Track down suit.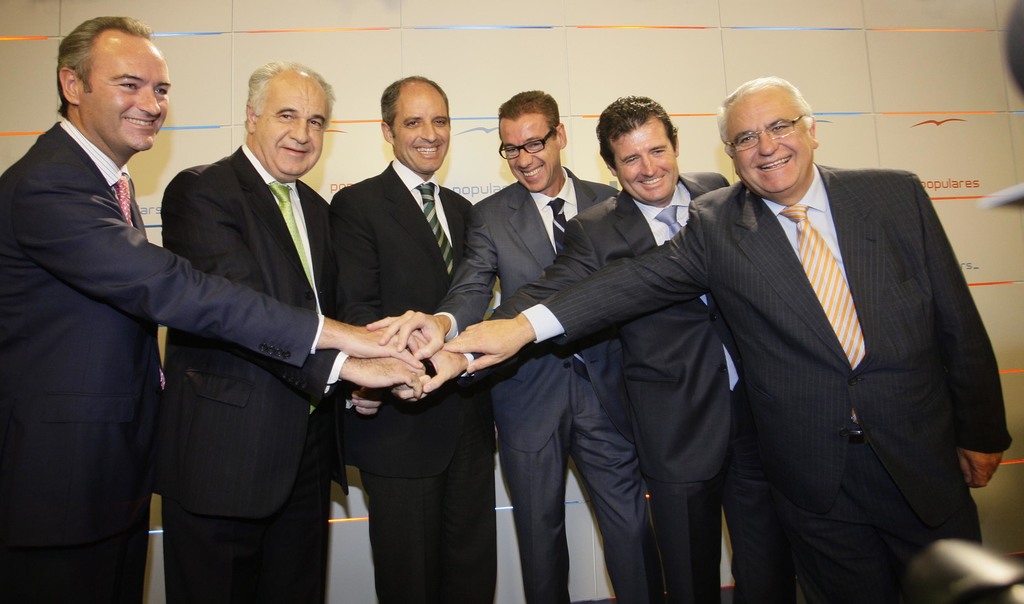
Tracked to [left=330, top=152, right=494, bottom=603].
